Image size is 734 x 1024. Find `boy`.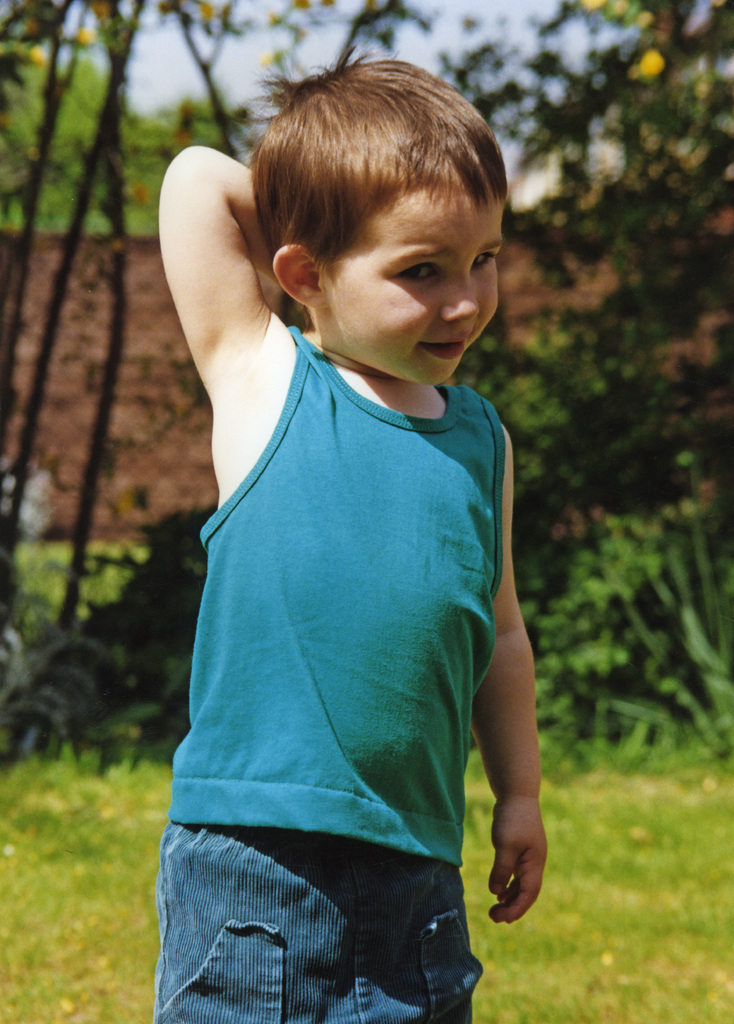
bbox(156, 47, 541, 1023).
